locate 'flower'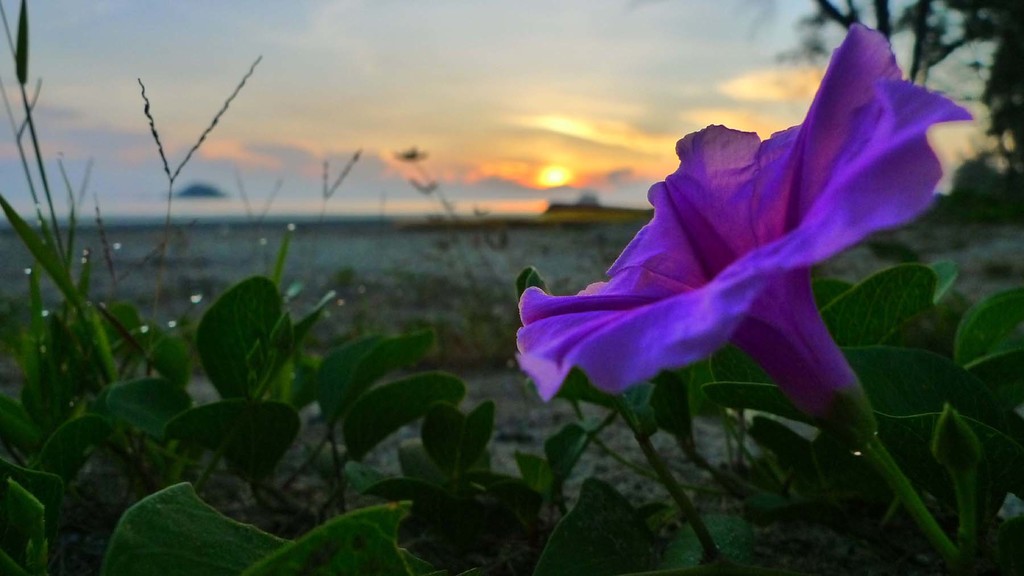
<box>550,52,928,443</box>
